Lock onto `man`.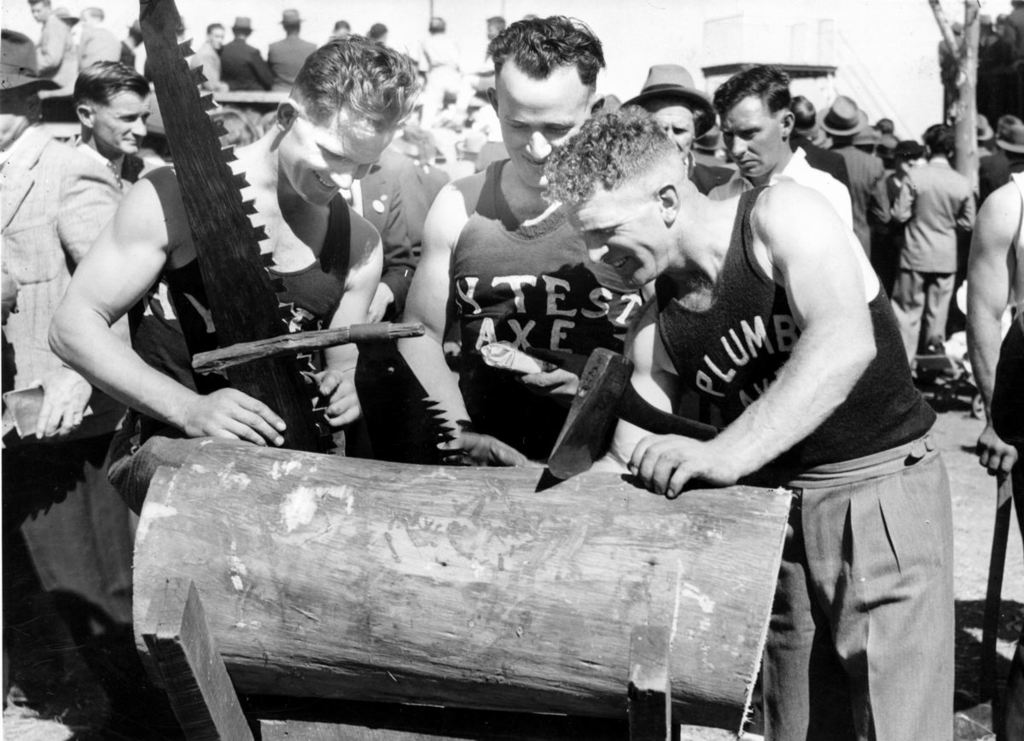
Locked: select_region(399, 12, 655, 450).
